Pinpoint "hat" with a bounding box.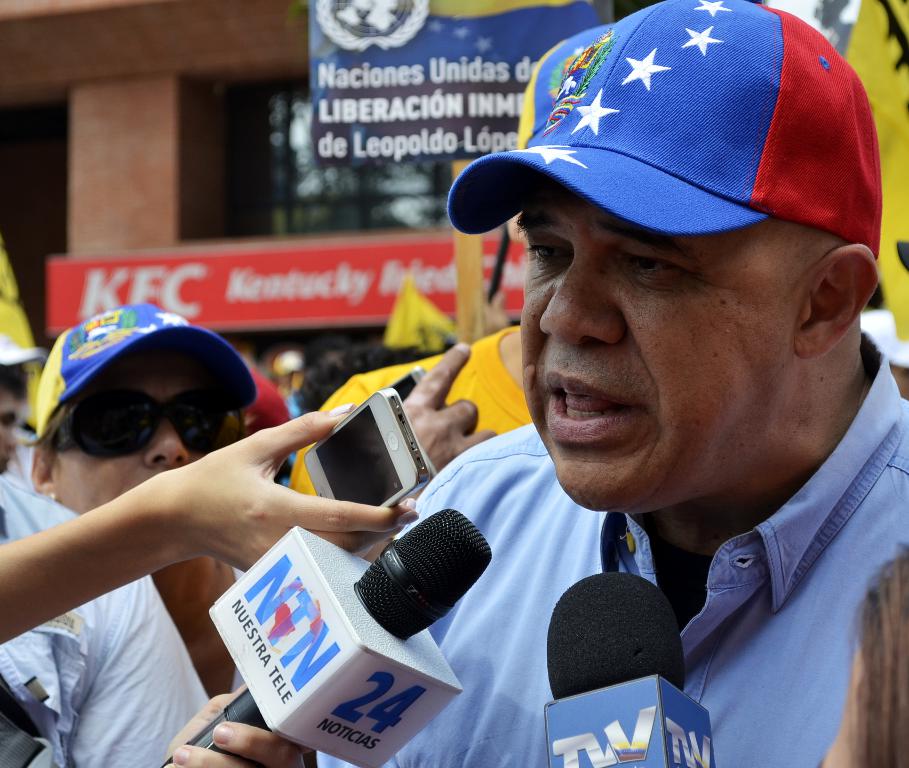
35/301/258/432.
